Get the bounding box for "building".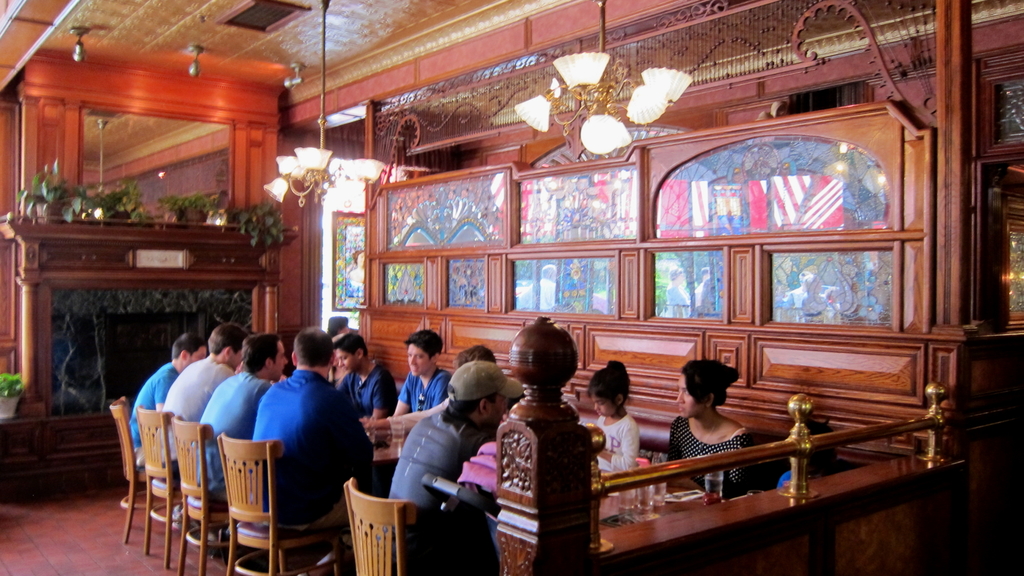
bbox(0, 0, 1023, 575).
